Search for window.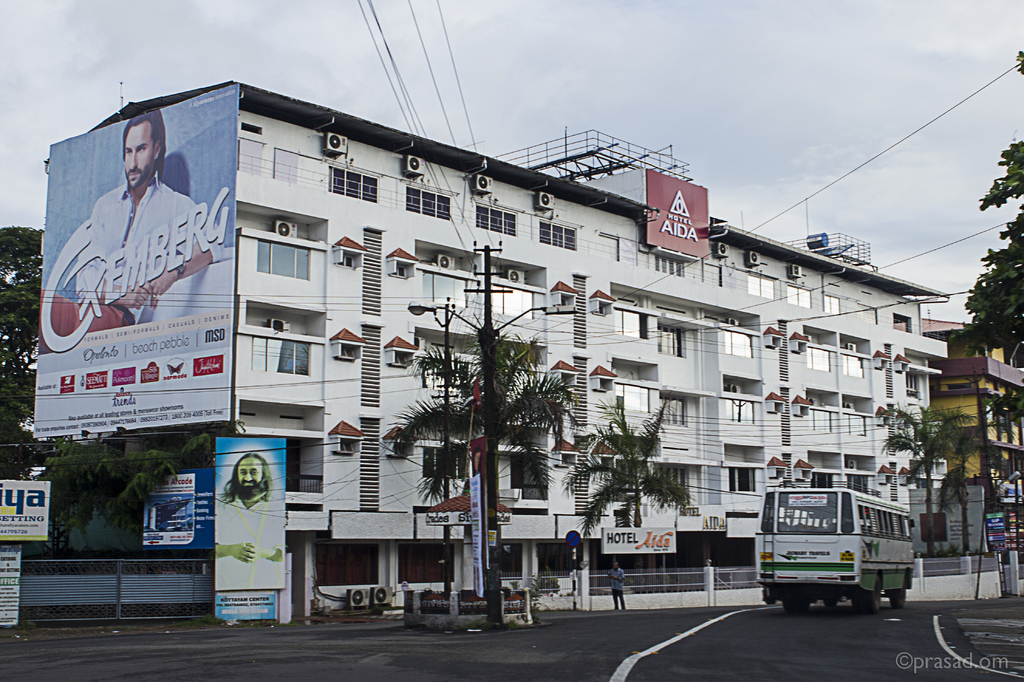
Found at Rect(842, 352, 867, 377).
